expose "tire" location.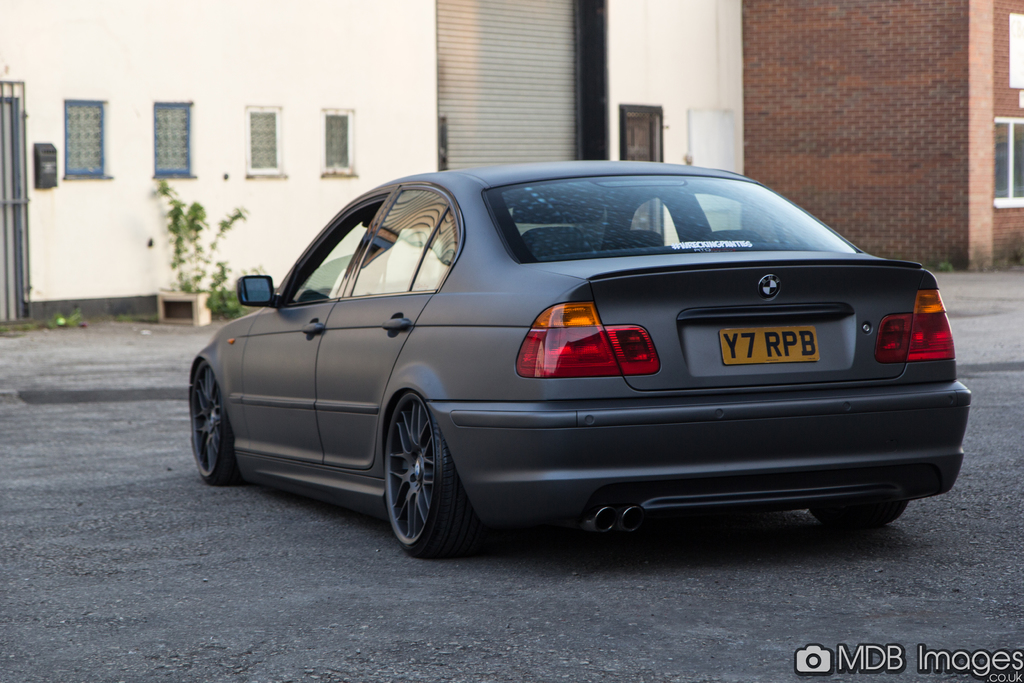
Exposed at pyautogui.locateOnScreen(191, 362, 239, 484).
